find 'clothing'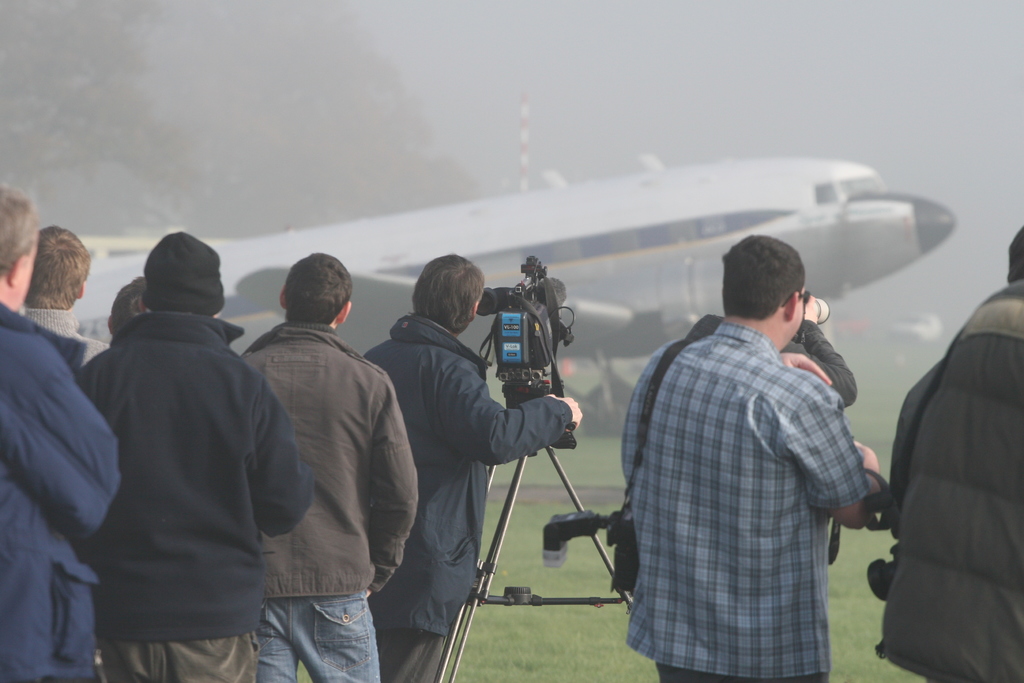
region(621, 263, 887, 673)
